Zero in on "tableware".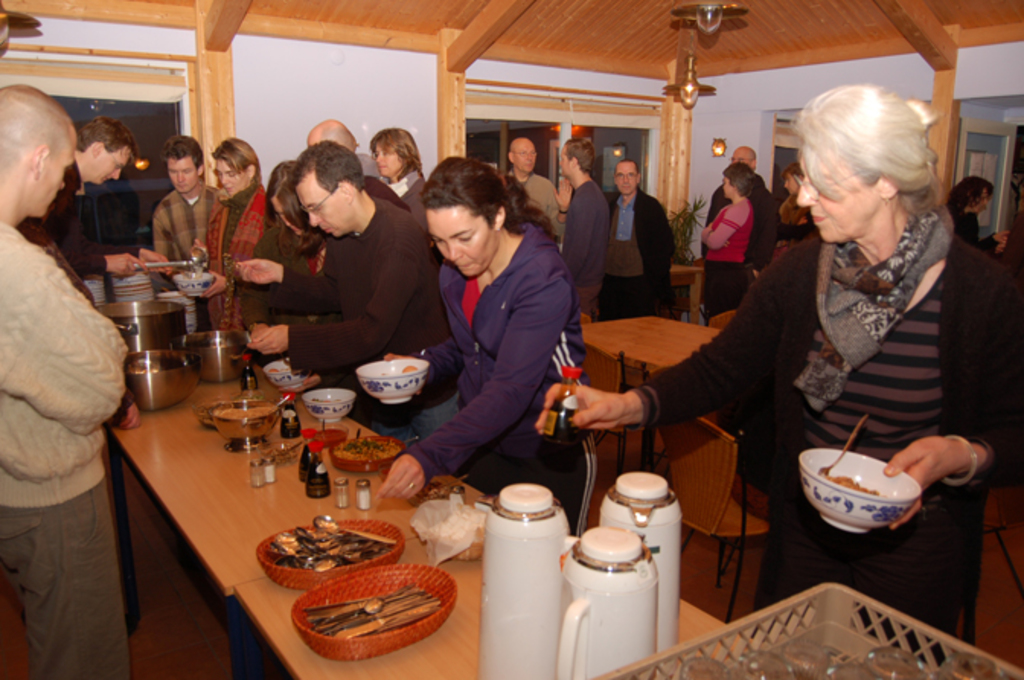
Zeroed in: box(331, 436, 404, 473).
